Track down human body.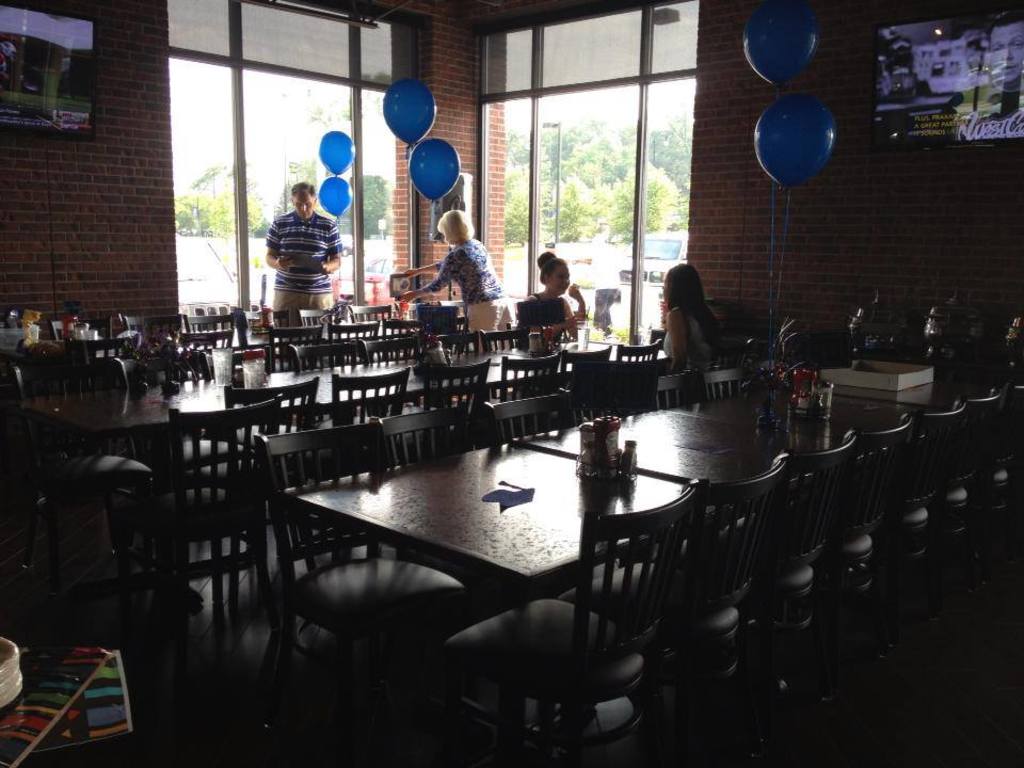
Tracked to 247,170,342,322.
